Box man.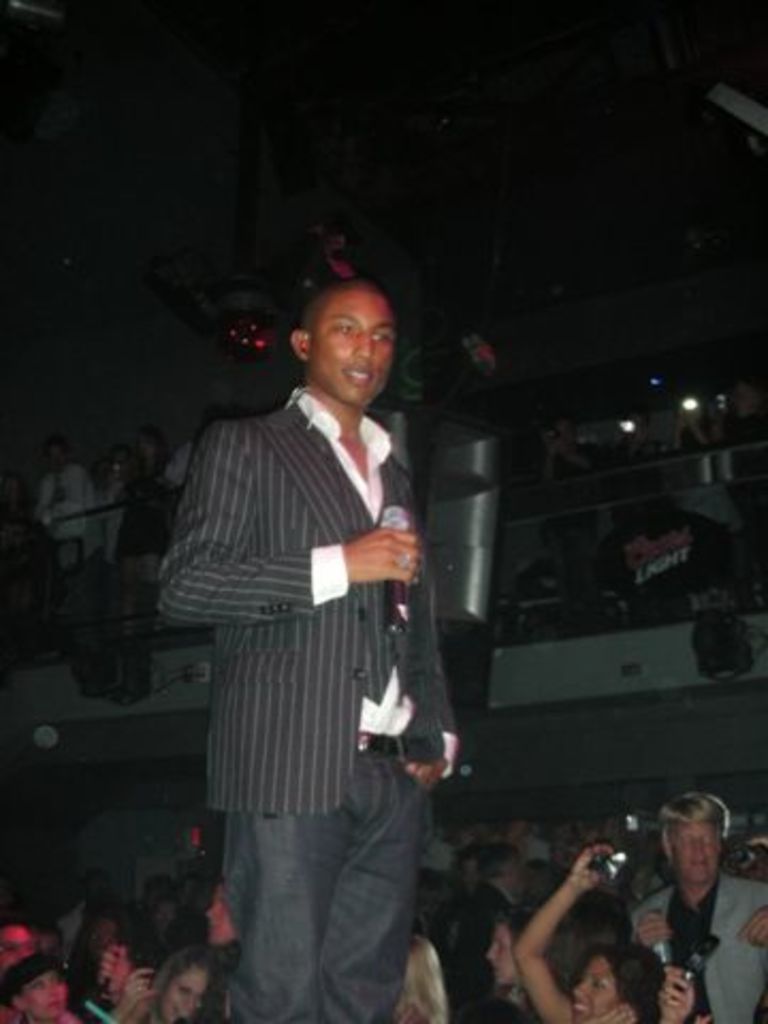
[169, 422, 203, 476].
